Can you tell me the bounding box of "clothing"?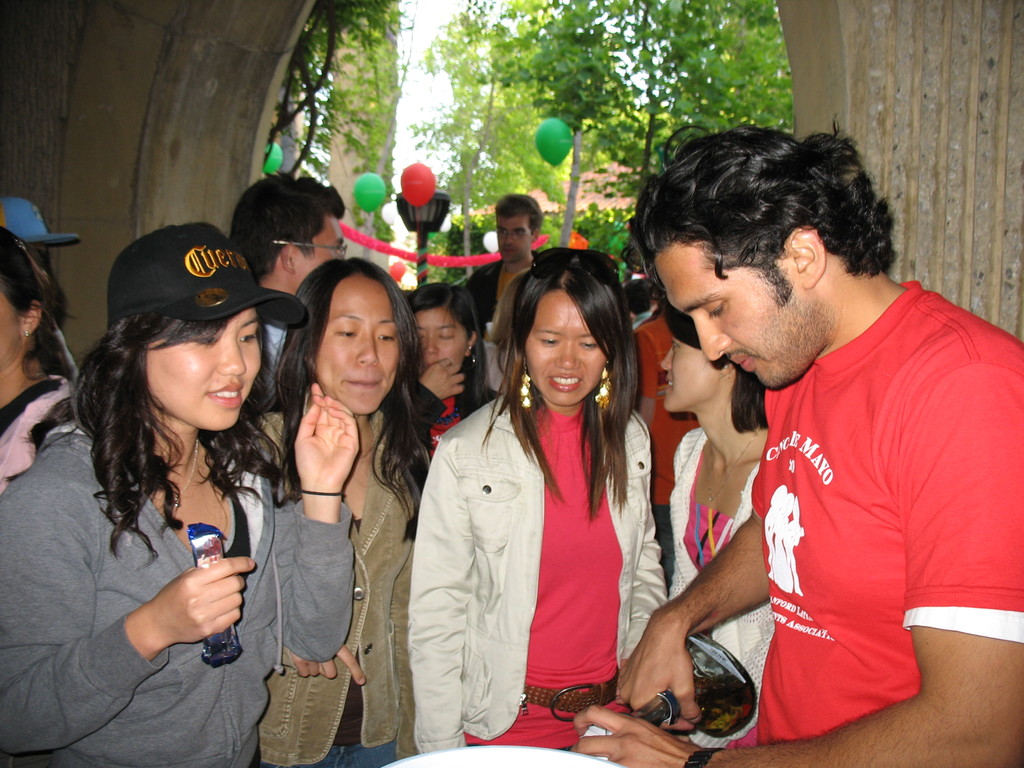
region(490, 362, 653, 717).
